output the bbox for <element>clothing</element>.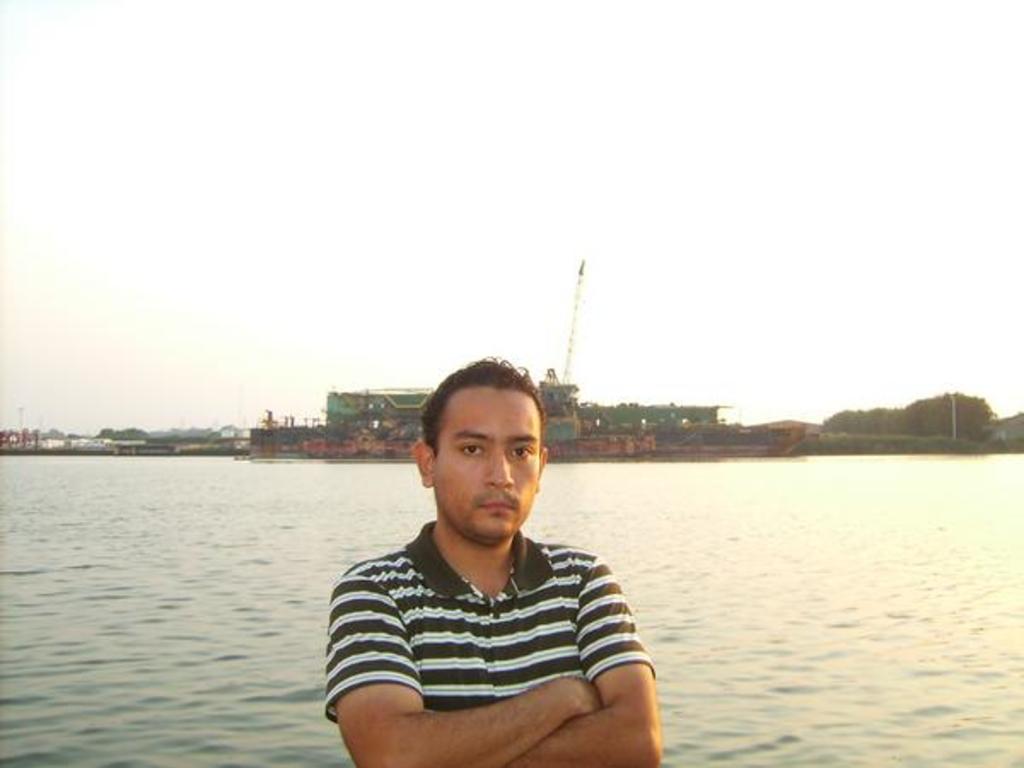
left=331, top=510, right=688, bottom=725.
